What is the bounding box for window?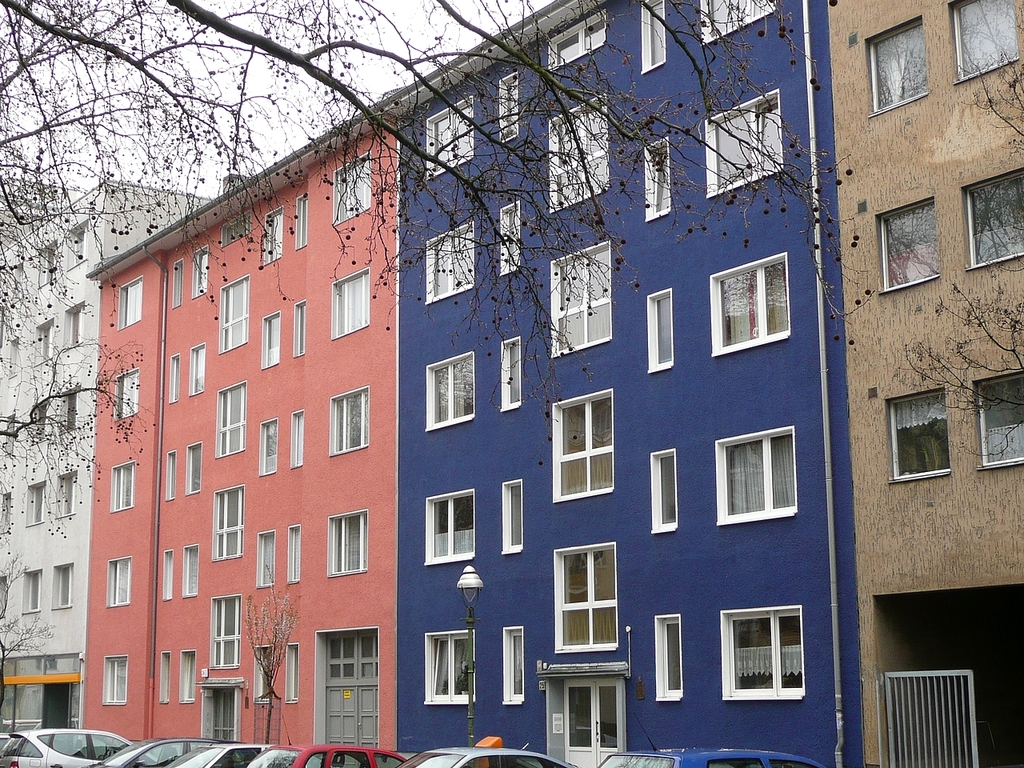
l=973, t=366, r=1023, b=463.
